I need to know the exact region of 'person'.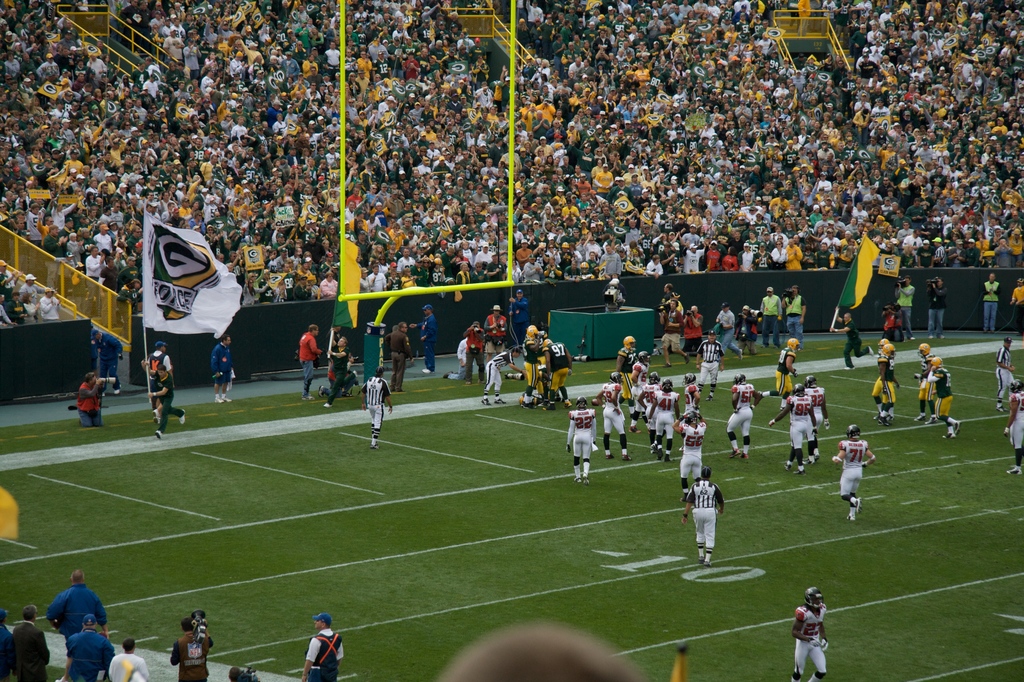
Region: 559 184 566 206.
